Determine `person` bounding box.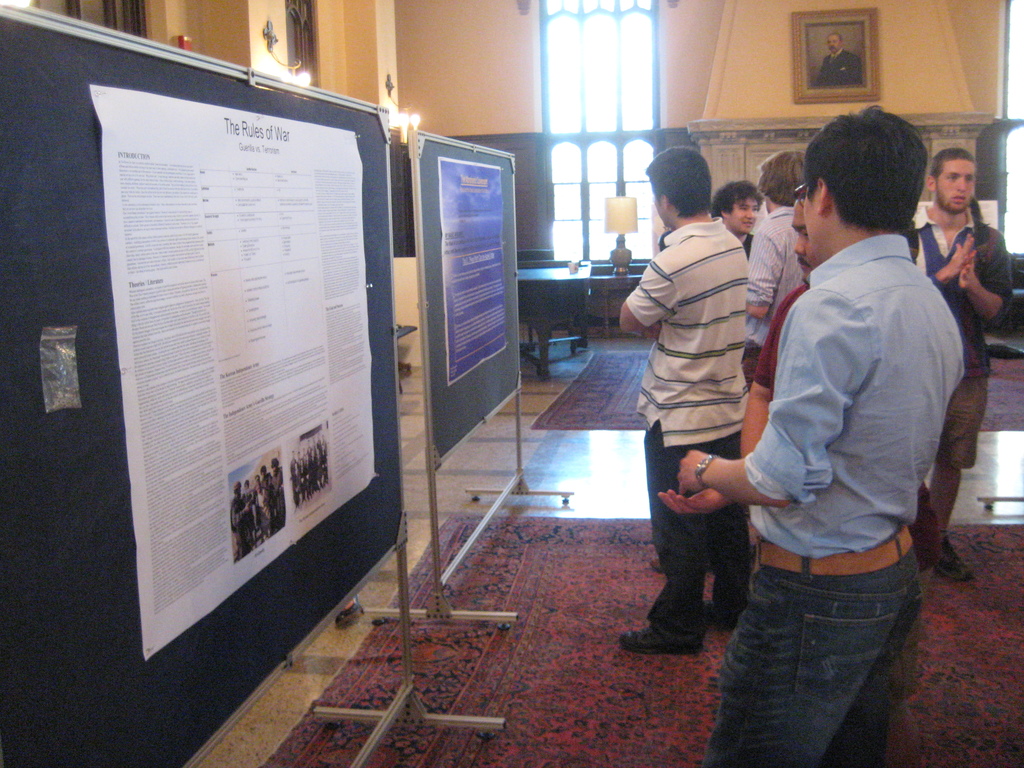
Determined: left=743, top=148, right=805, bottom=384.
